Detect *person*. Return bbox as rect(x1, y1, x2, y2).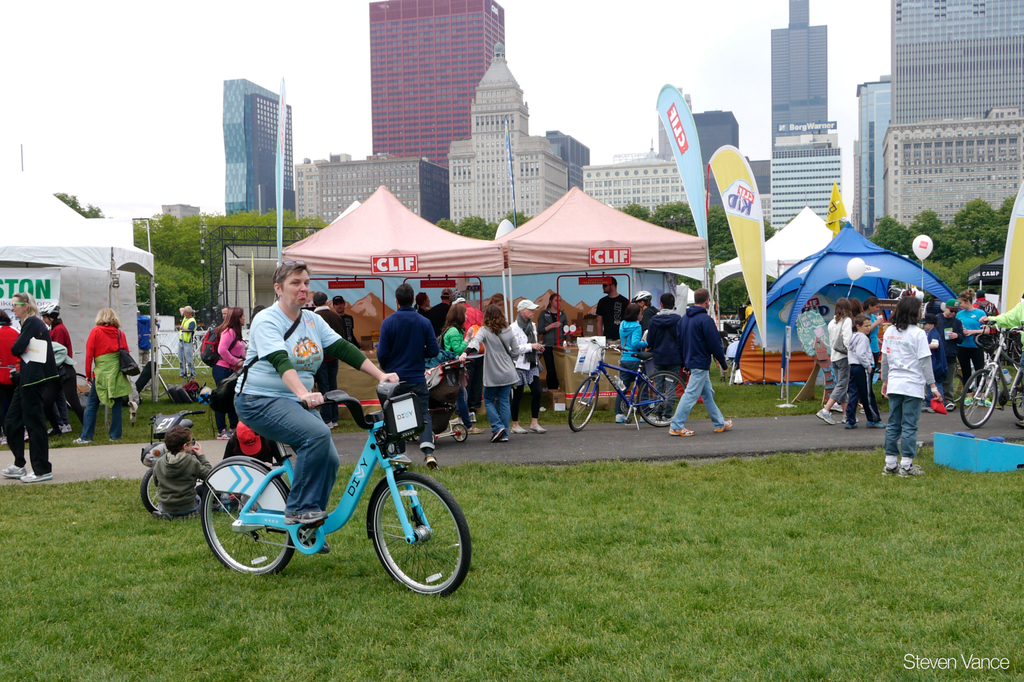
rect(738, 299, 756, 330).
